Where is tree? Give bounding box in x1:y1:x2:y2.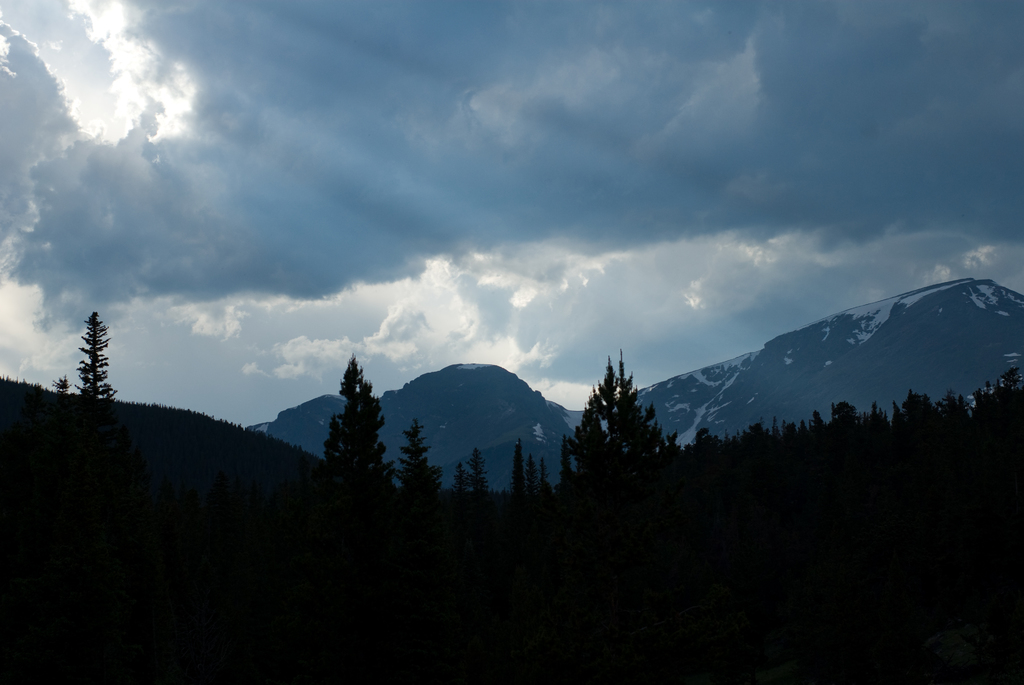
511:431:551:500.
